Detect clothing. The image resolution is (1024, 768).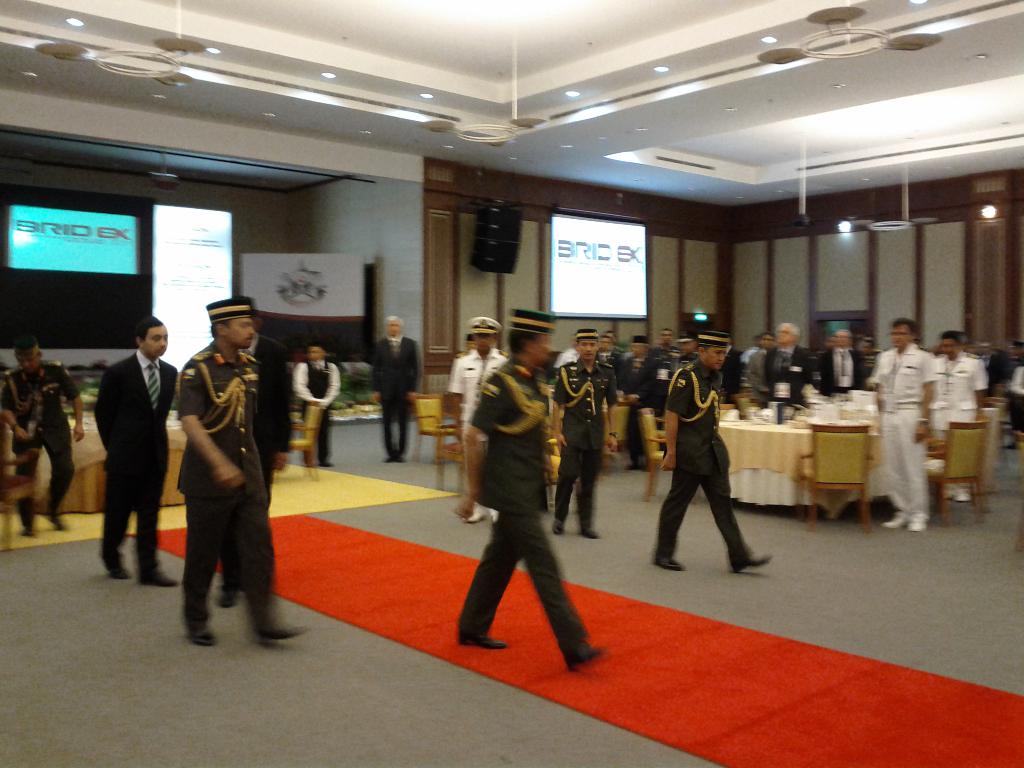
box(758, 342, 814, 395).
